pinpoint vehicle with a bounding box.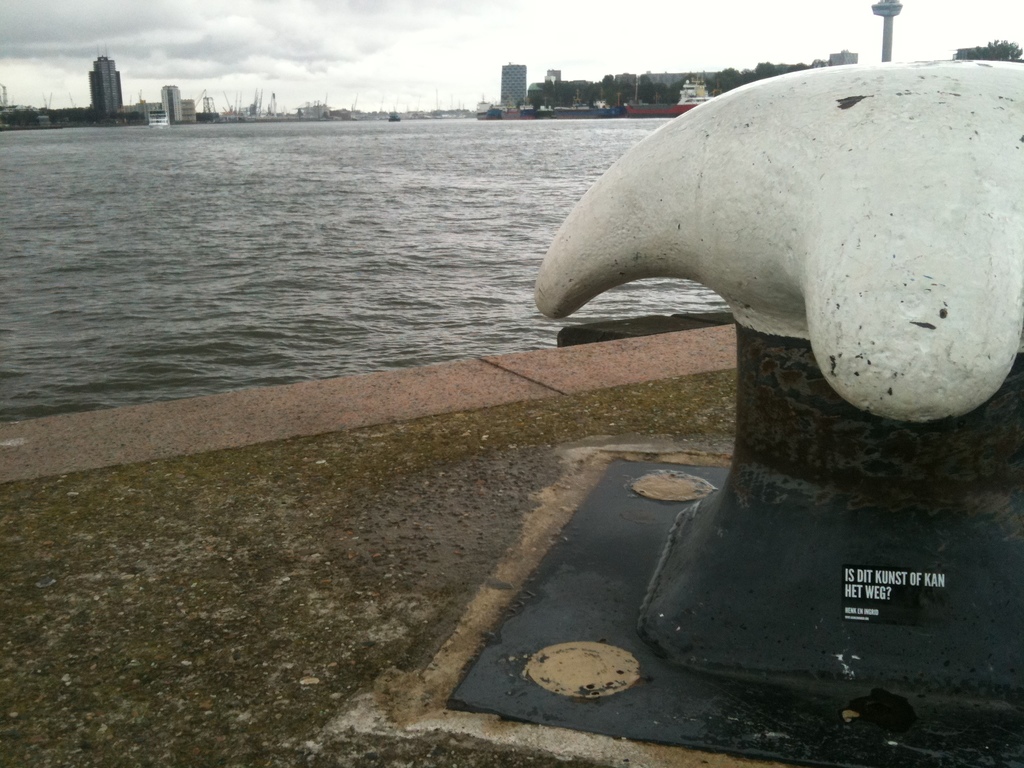
147 112 172 132.
